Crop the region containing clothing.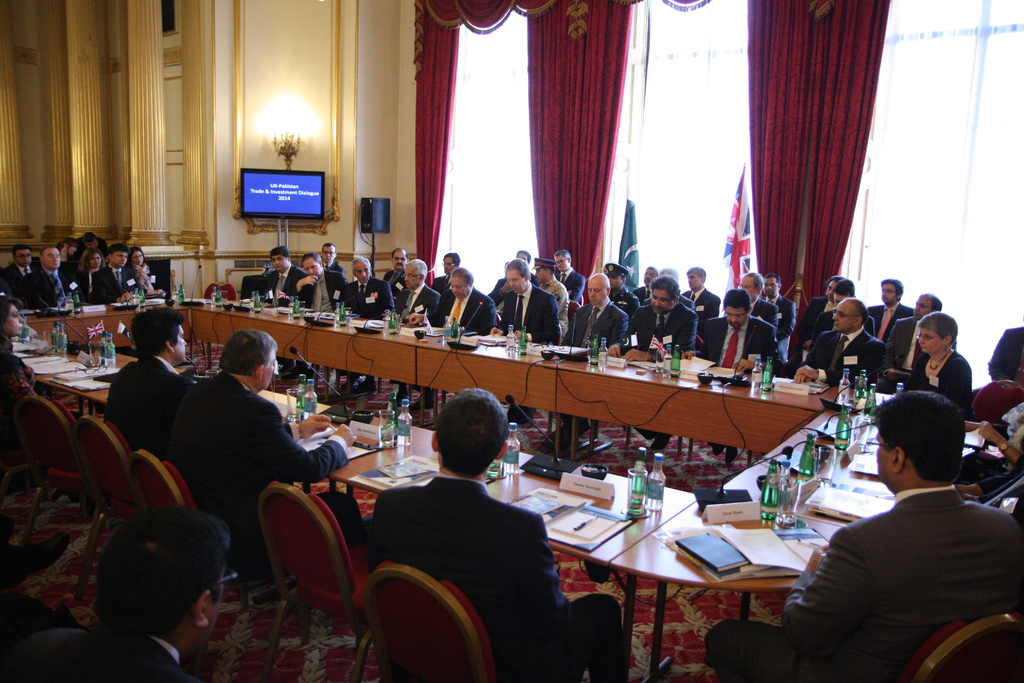
Crop region: {"left": 685, "top": 285, "right": 718, "bottom": 311}.
